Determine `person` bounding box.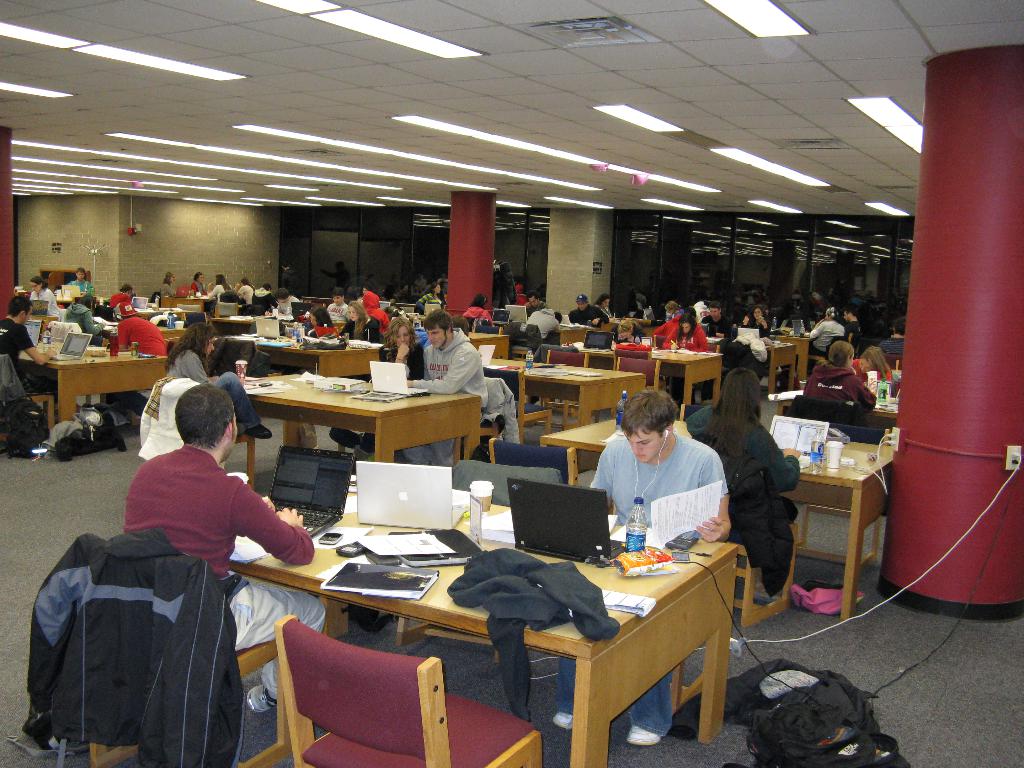
Determined: box=[717, 369, 810, 639].
